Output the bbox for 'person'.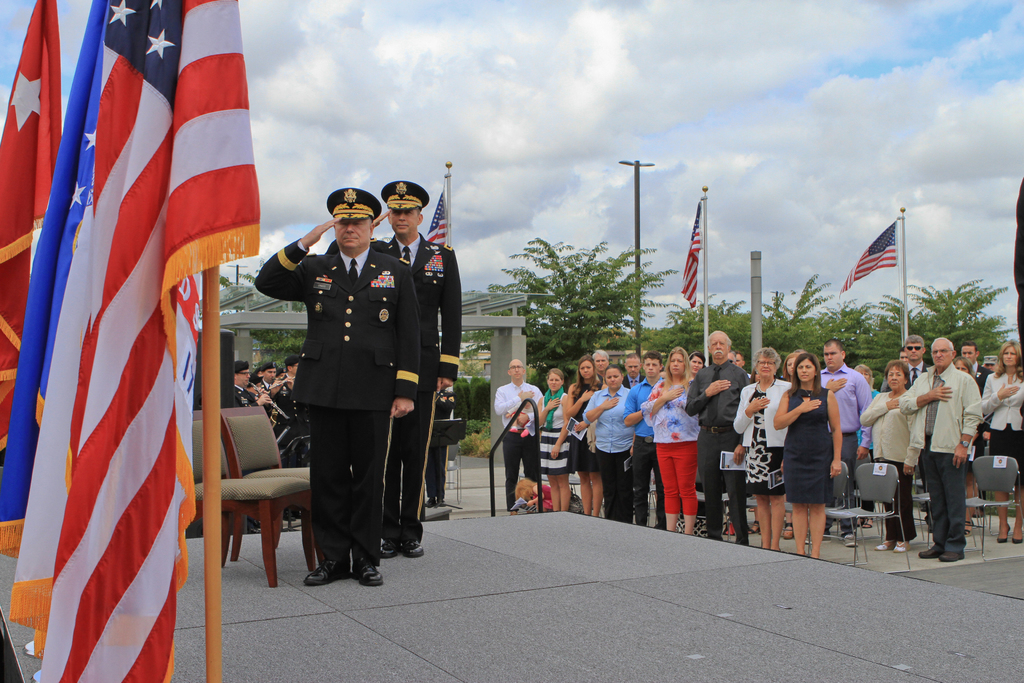
{"left": 892, "top": 335, "right": 922, "bottom": 384}.
